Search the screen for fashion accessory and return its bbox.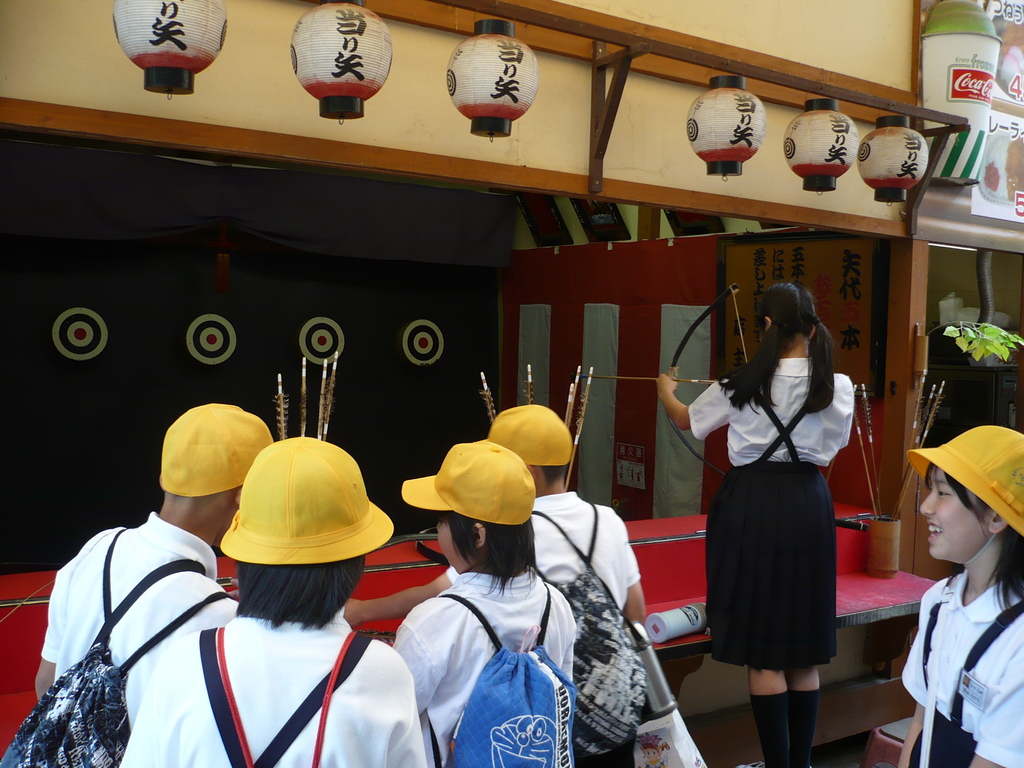
Found: [x1=633, y1=703, x2=706, y2=767].
